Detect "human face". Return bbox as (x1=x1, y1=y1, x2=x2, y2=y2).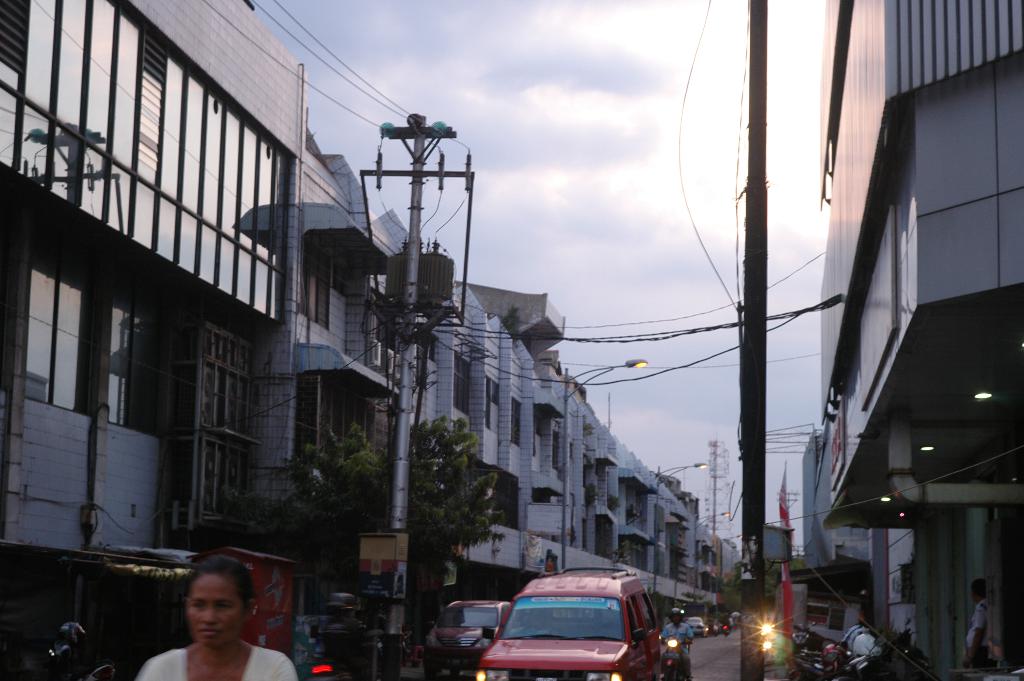
(x1=186, y1=575, x2=248, y2=646).
